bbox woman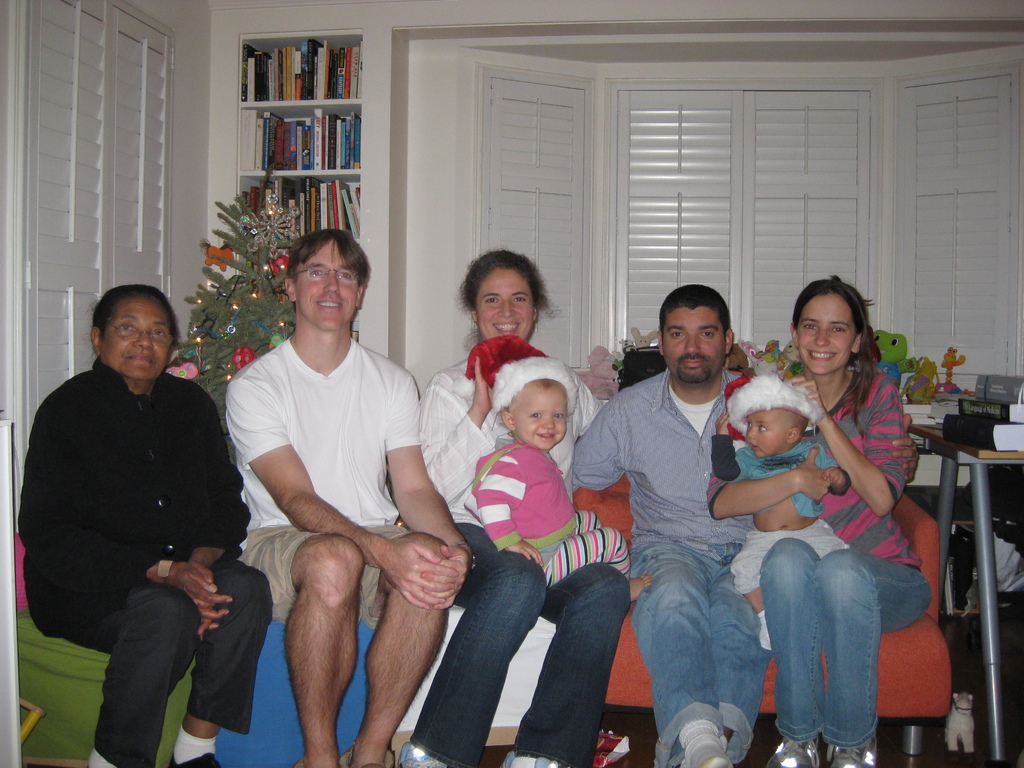
17 284 274 767
